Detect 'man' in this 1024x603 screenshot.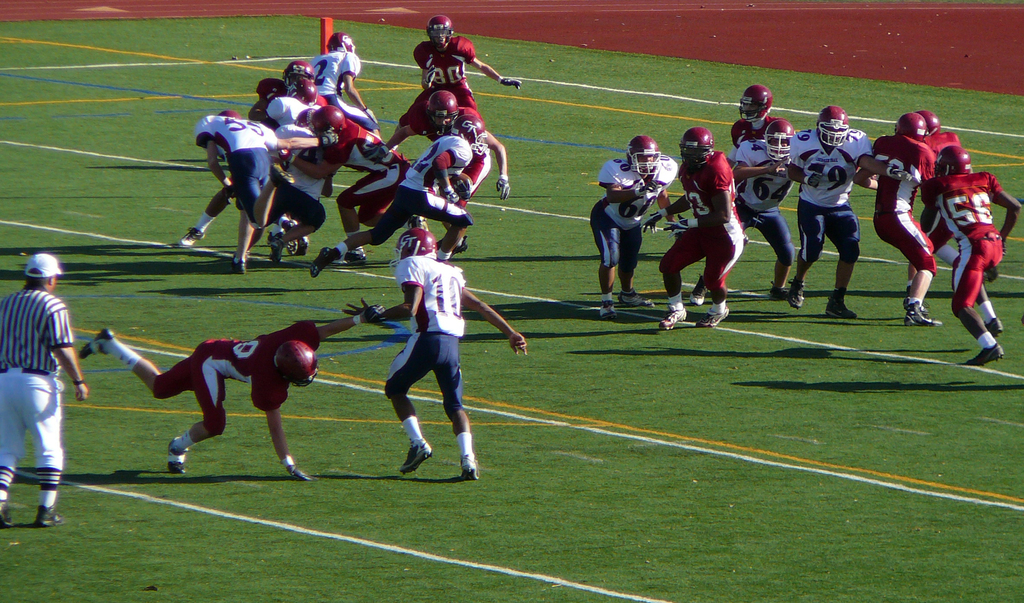
Detection: [274,61,406,166].
